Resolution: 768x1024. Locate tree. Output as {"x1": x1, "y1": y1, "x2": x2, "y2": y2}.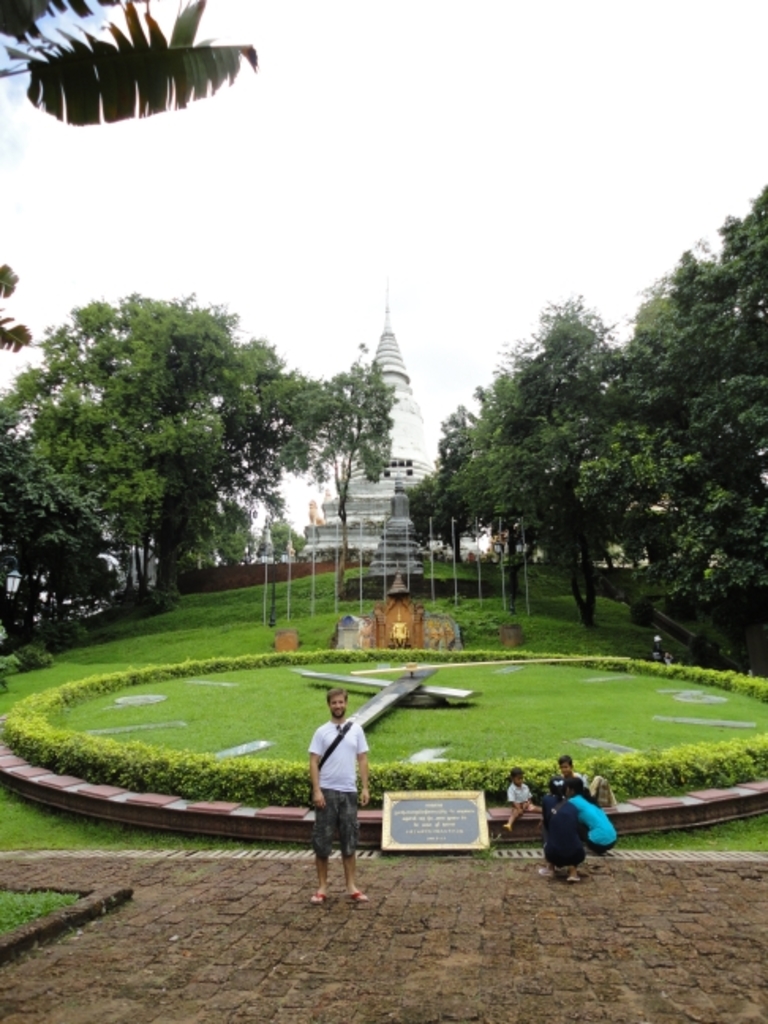
{"x1": 390, "y1": 387, "x2": 526, "y2": 550}.
